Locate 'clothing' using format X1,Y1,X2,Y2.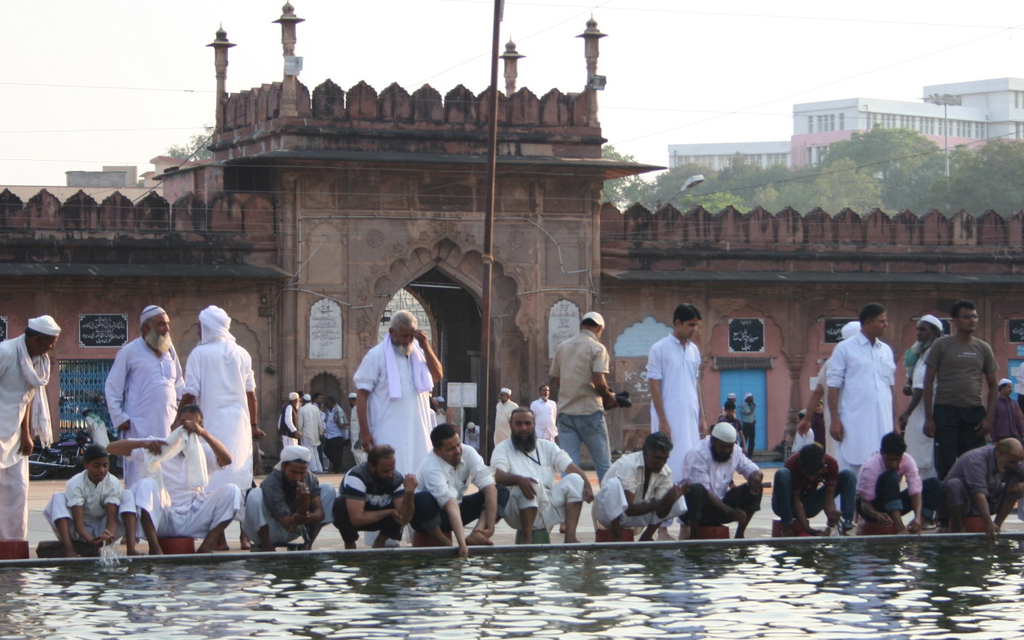
556,413,613,483.
